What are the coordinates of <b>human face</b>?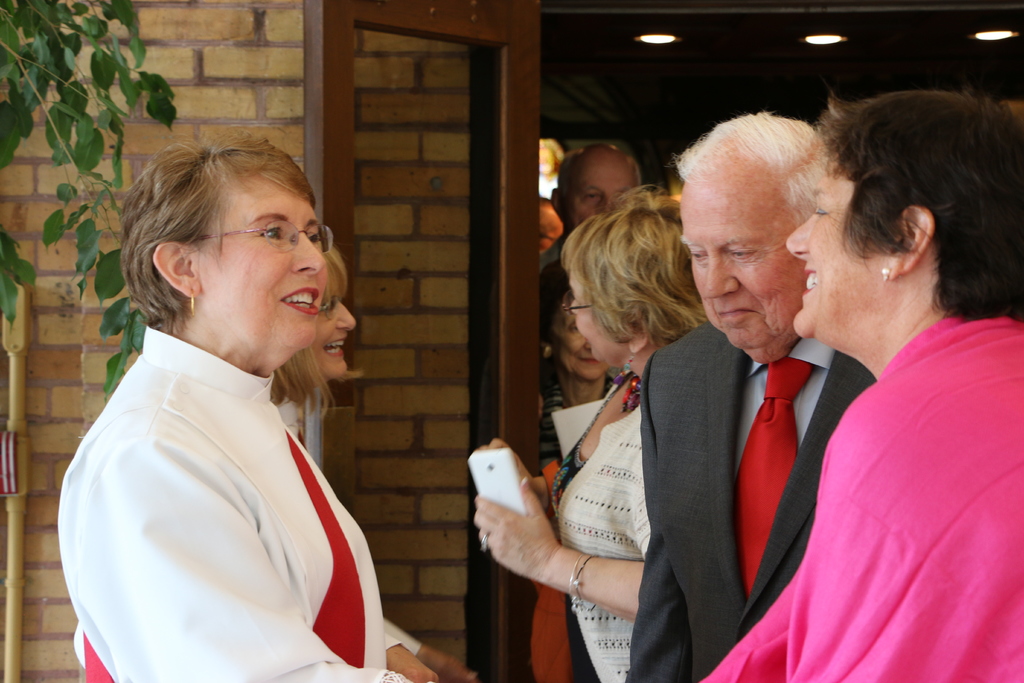
bbox=[785, 147, 884, 336].
